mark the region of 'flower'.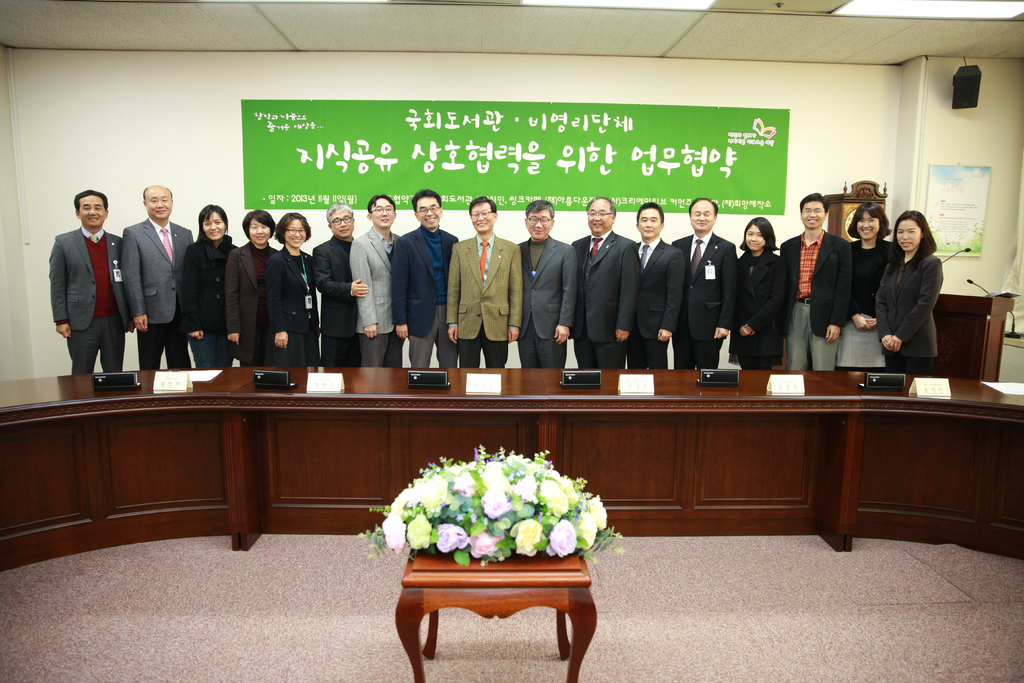
Region: region(478, 463, 516, 495).
